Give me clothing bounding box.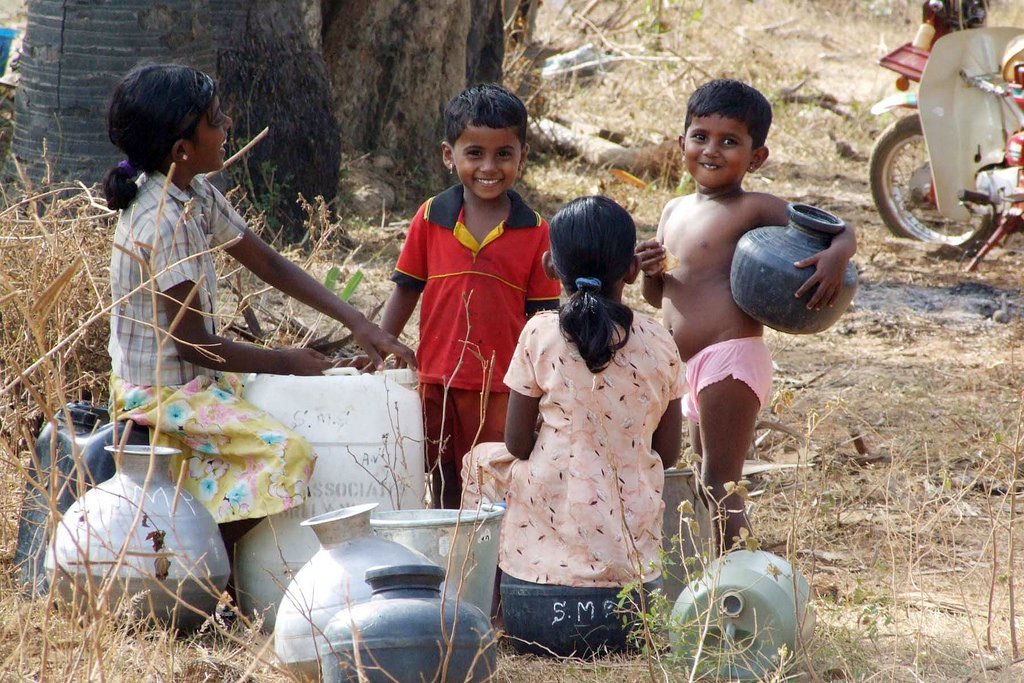
box=[682, 335, 770, 425].
